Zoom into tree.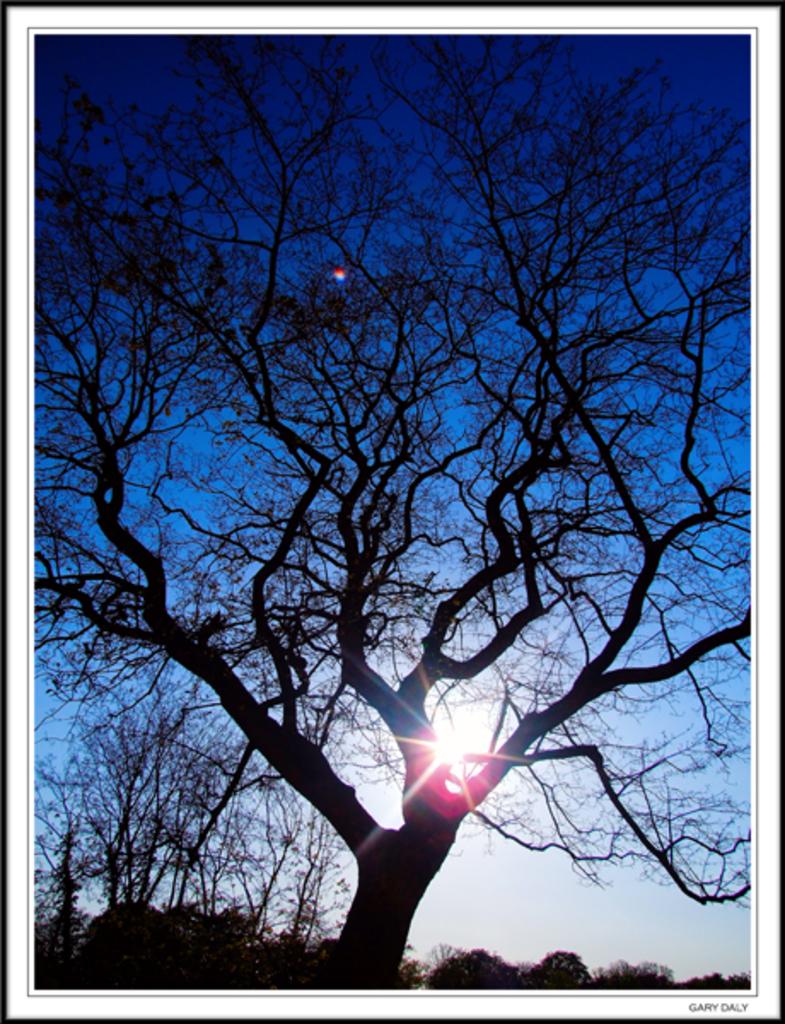
Zoom target: 39,26,732,995.
